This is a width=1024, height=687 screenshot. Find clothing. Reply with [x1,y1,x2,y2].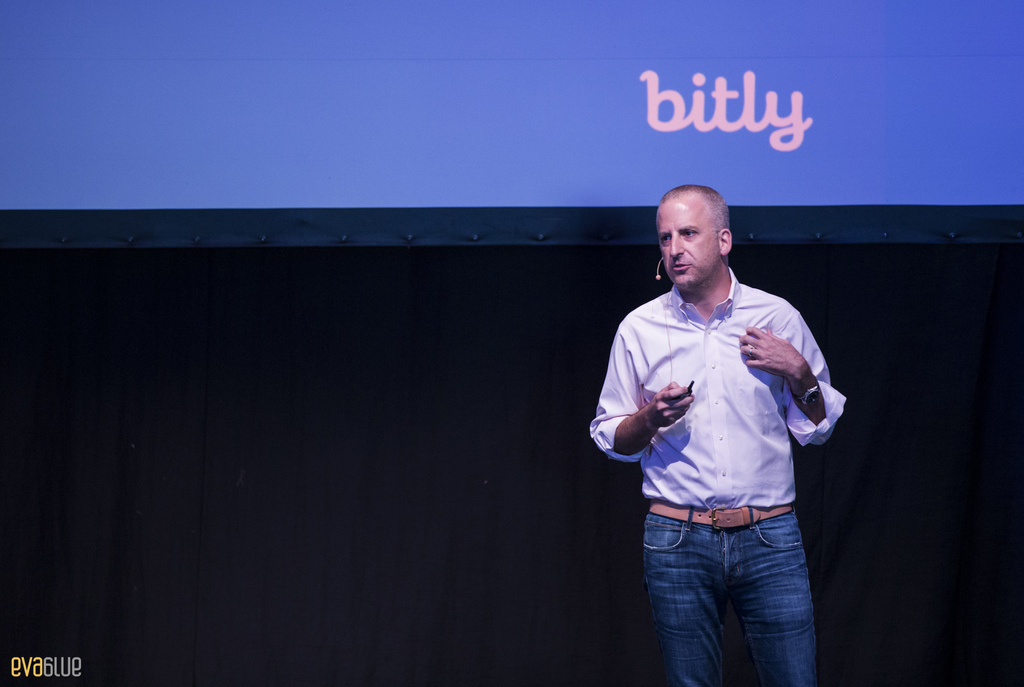
[591,270,845,686].
